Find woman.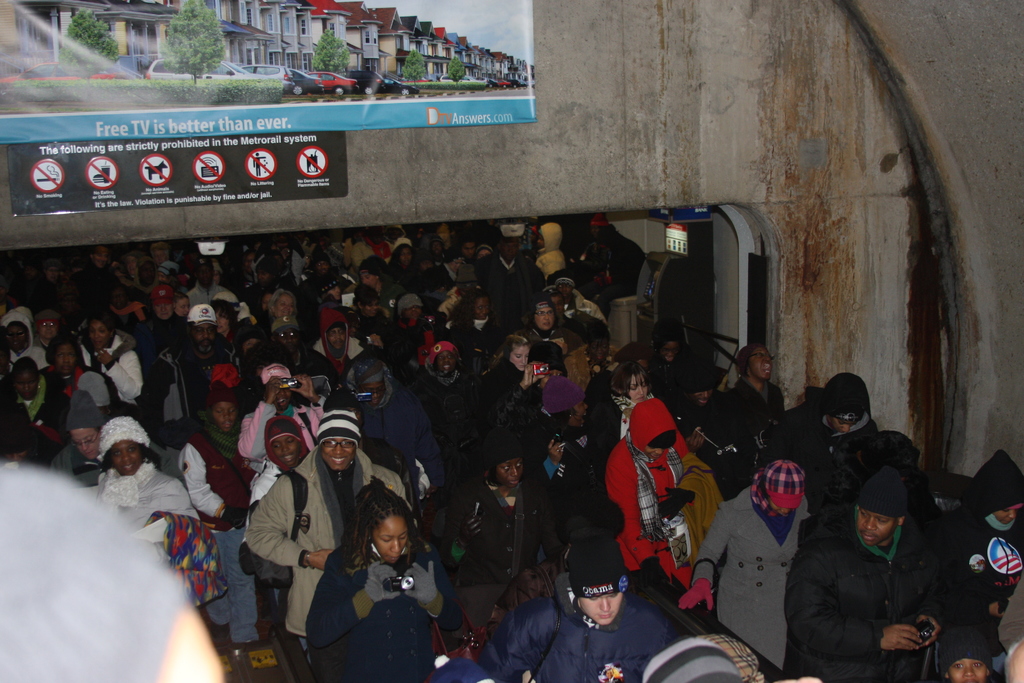
bbox(38, 331, 124, 401).
